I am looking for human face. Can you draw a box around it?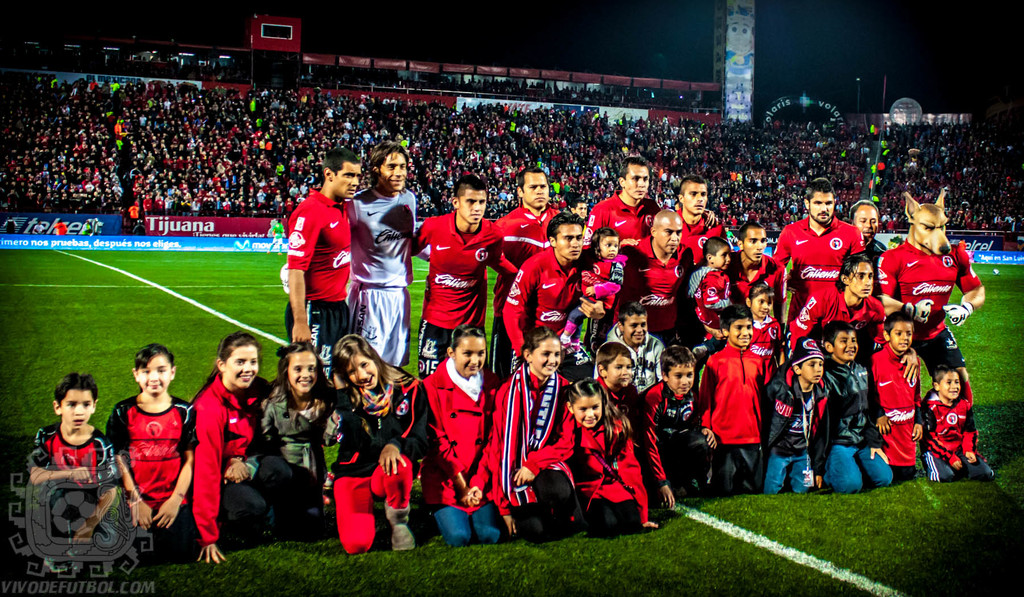
Sure, the bounding box is bbox=[599, 235, 620, 262].
